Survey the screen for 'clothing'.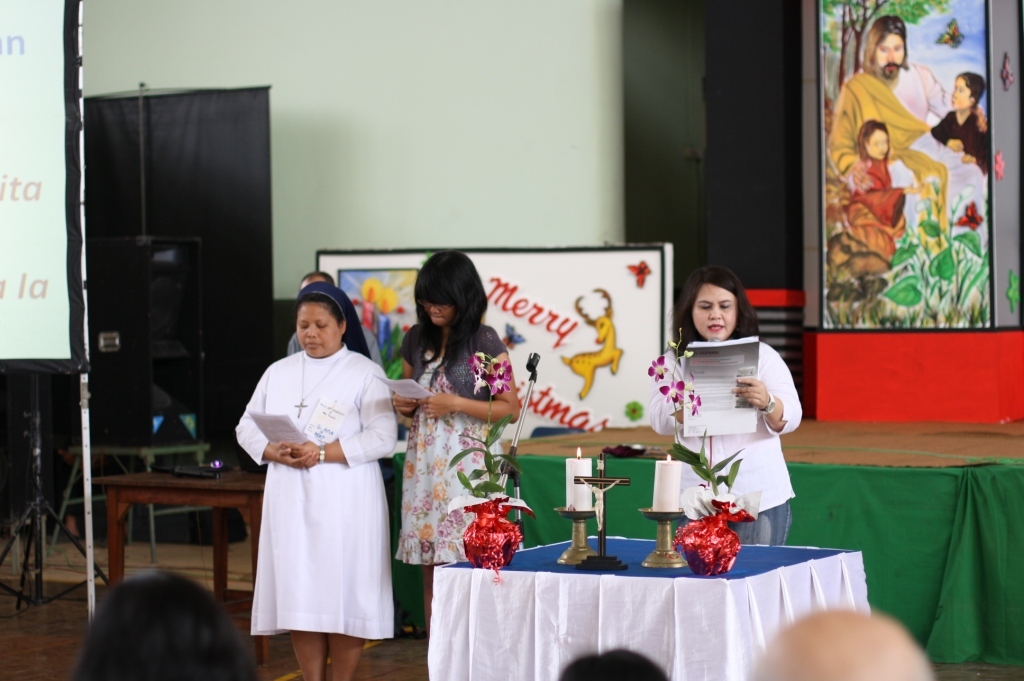
Survey found: box(936, 112, 989, 177).
